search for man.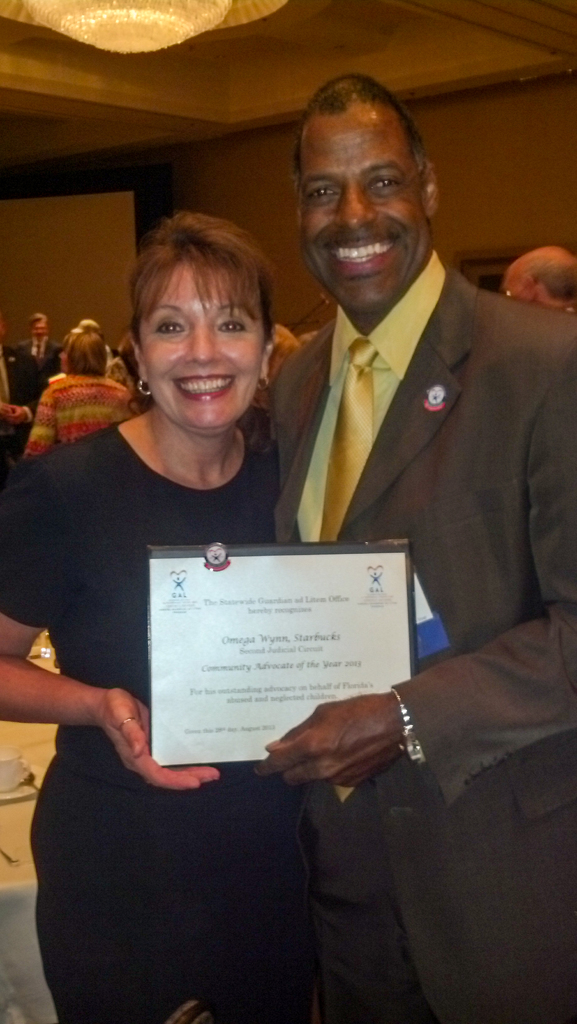
Found at [x1=266, y1=65, x2=576, y2=1023].
